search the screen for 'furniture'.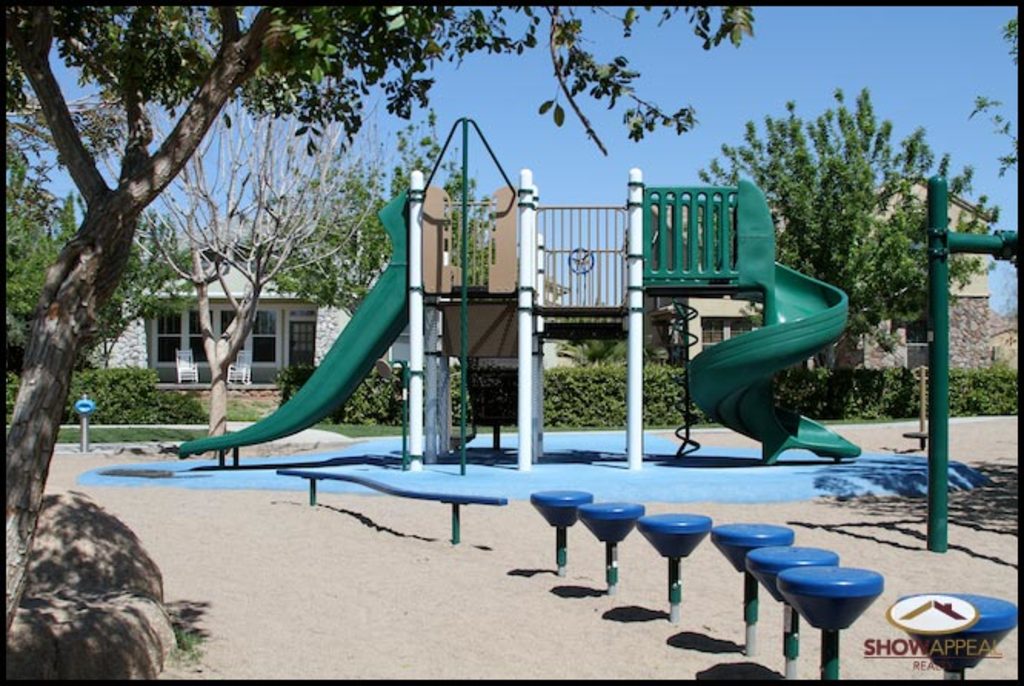
Found at [left=581, top=500, right=633, bottom=591].
